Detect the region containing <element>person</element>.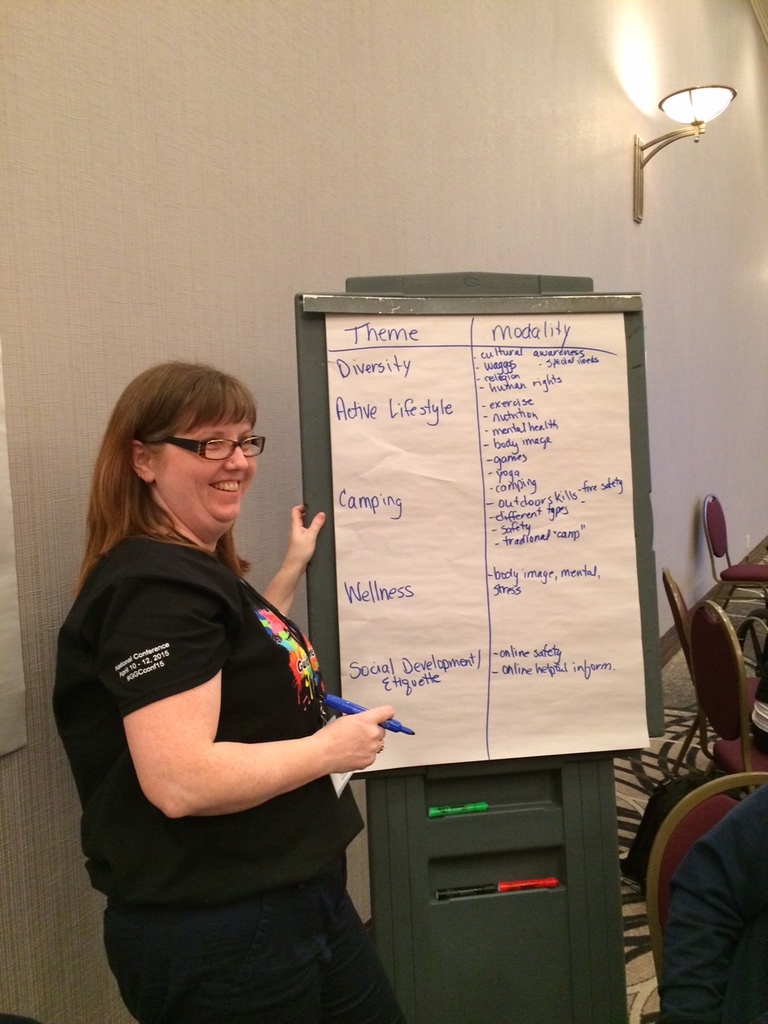
661,776,767,1023.
